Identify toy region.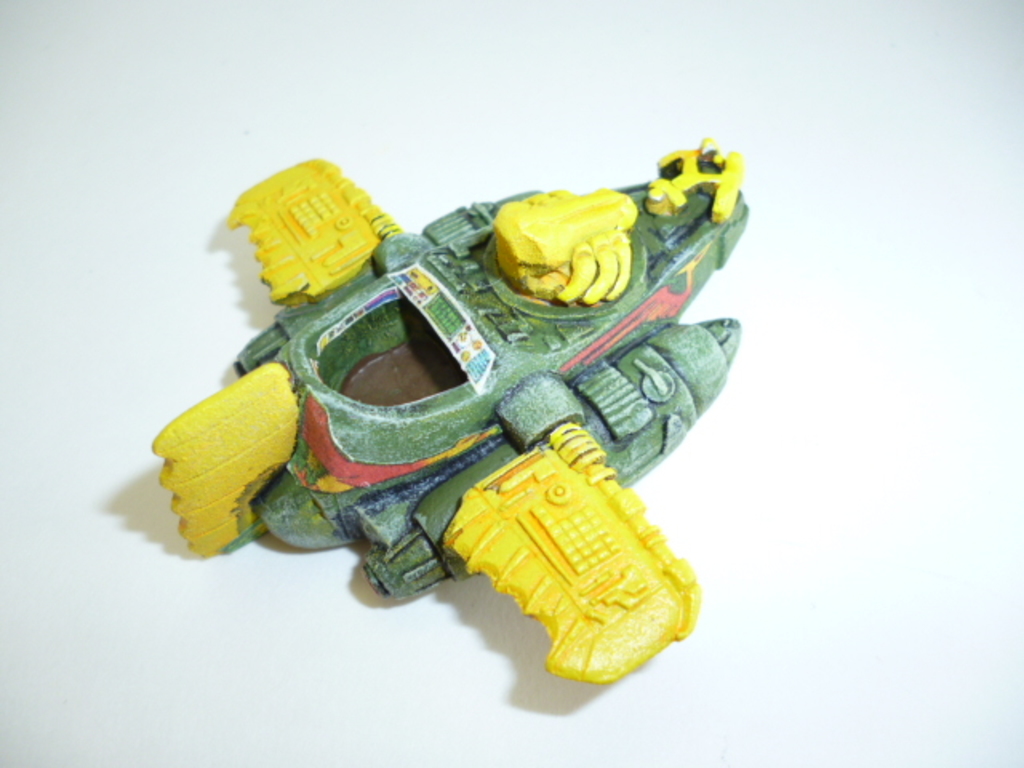
Region: (left=162, top=125, right=733, bottom=688).
